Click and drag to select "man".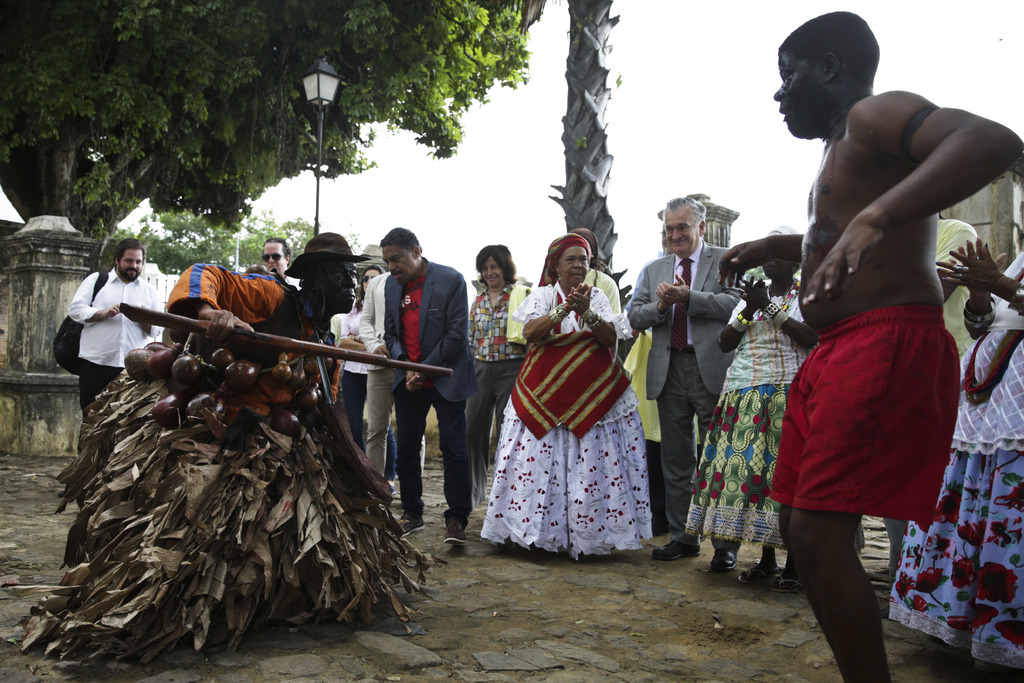
Selection: Rect(161, 229, 364, 413).
